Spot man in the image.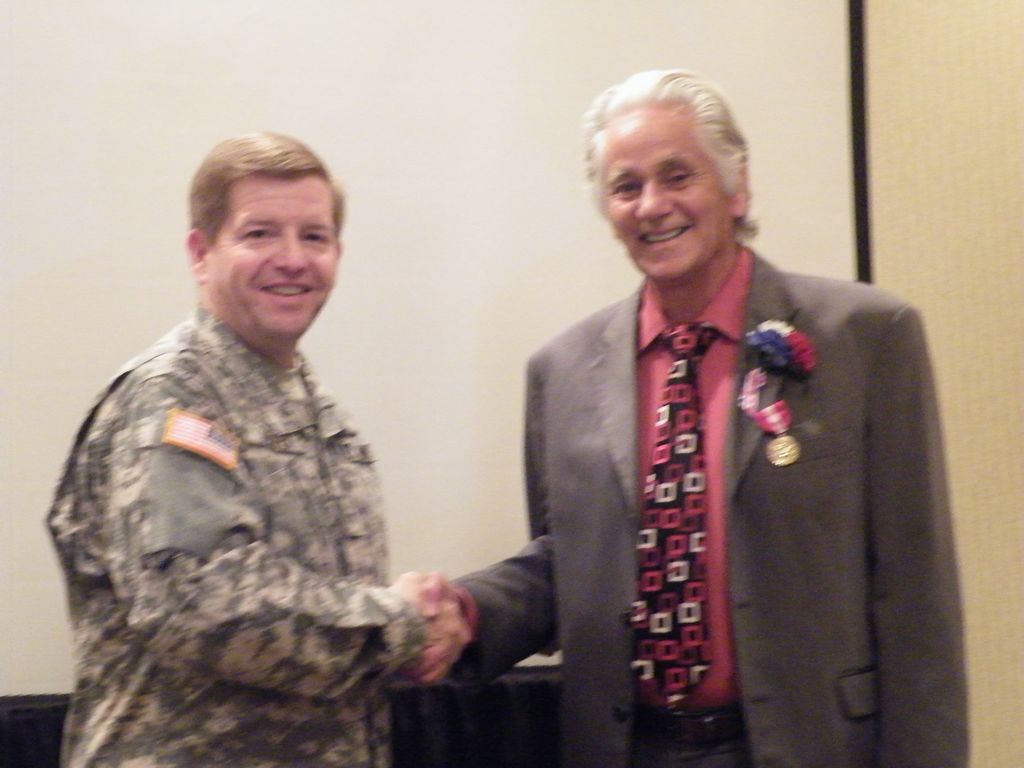
man found at 399, 72, 971, 767.
